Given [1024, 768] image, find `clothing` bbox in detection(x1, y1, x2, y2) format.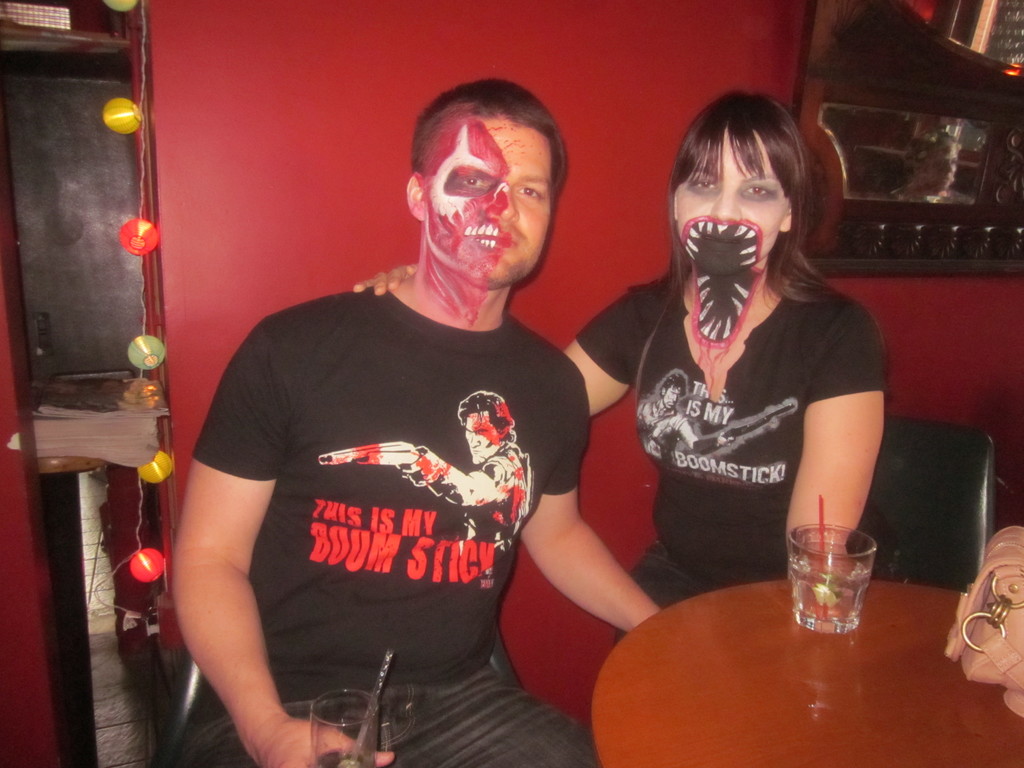
detection(458, 446, 532, 577).
